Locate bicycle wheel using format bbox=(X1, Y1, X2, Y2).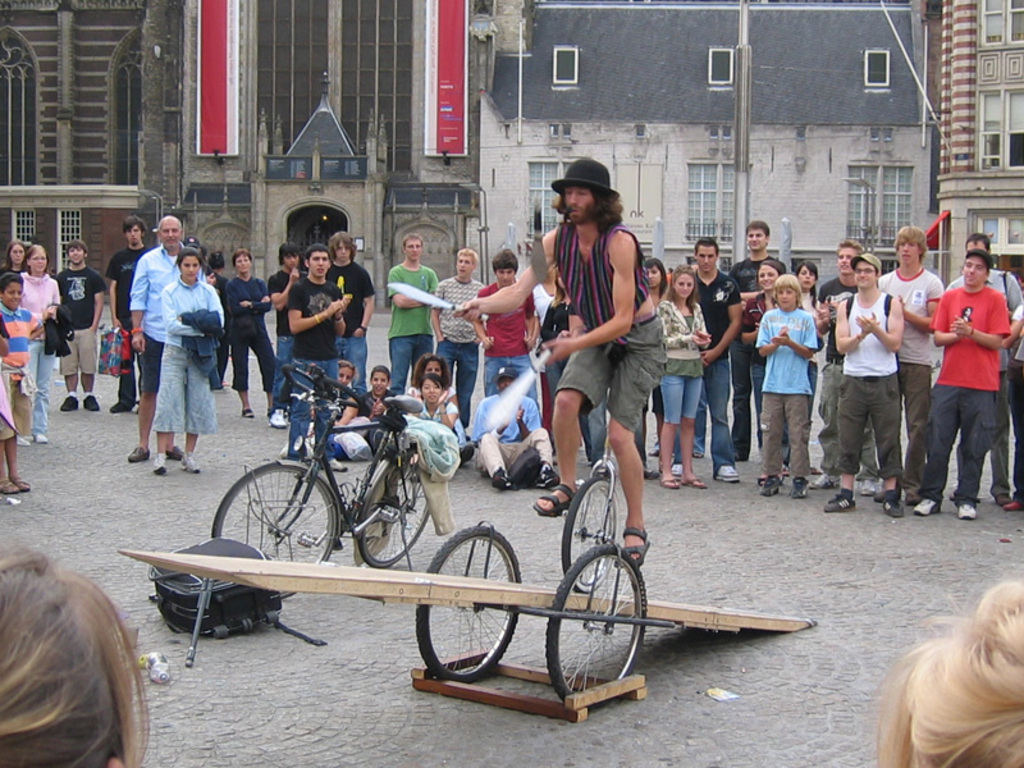
bbox=(355, 448, 433, 567).
